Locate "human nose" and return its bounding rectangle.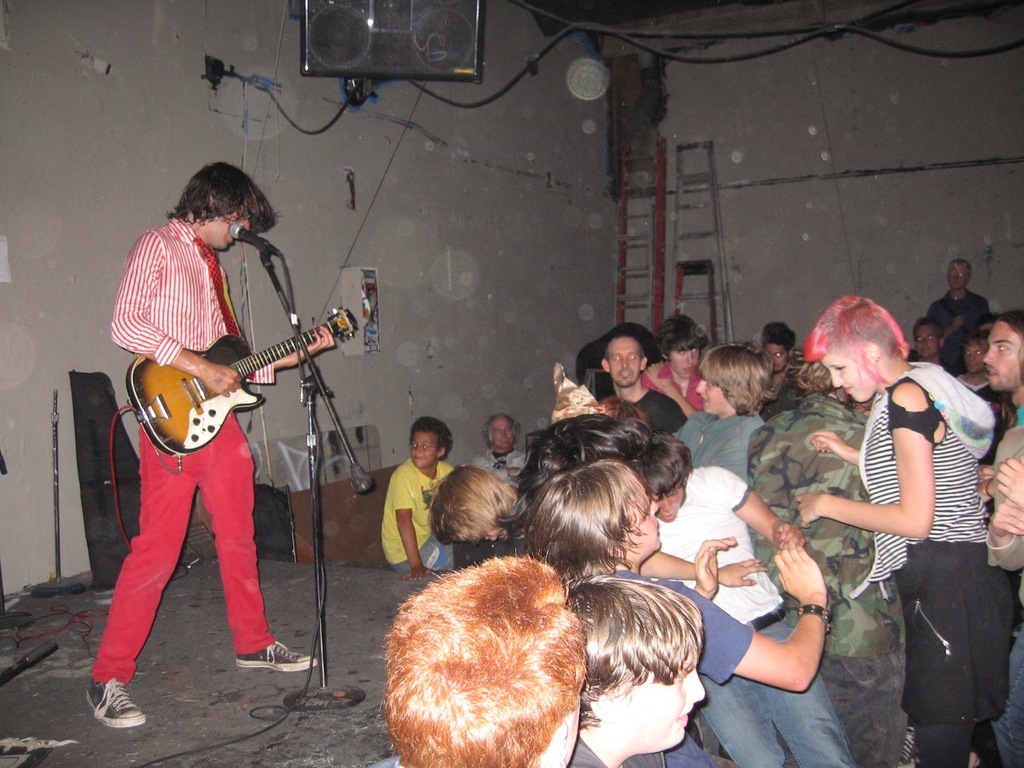
[686, 350, 693, 366].
